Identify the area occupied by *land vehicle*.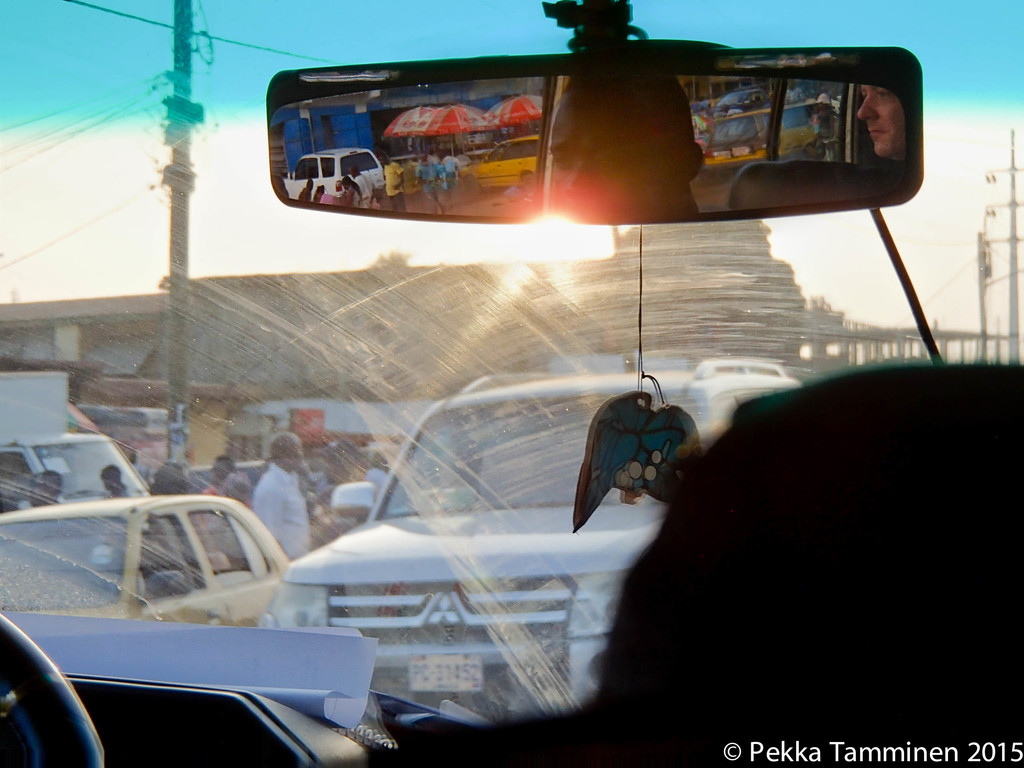
Area: 0:365:152:506.
